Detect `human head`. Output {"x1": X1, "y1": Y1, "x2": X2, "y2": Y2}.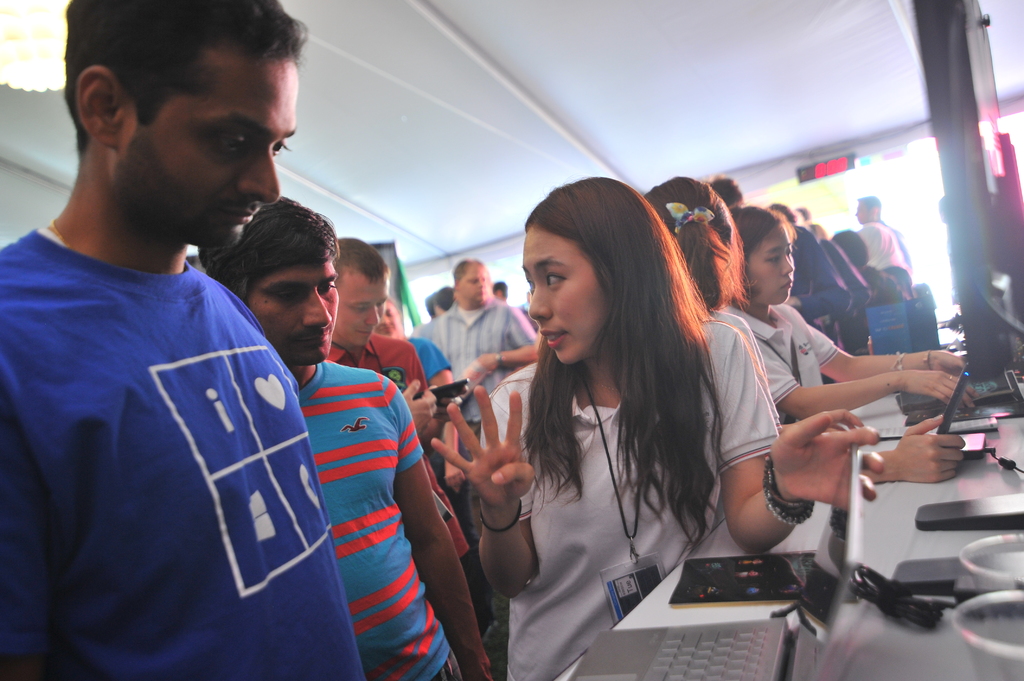
{"x1": 454, "y1": 257, "x2": 488, "y2": 307}.
